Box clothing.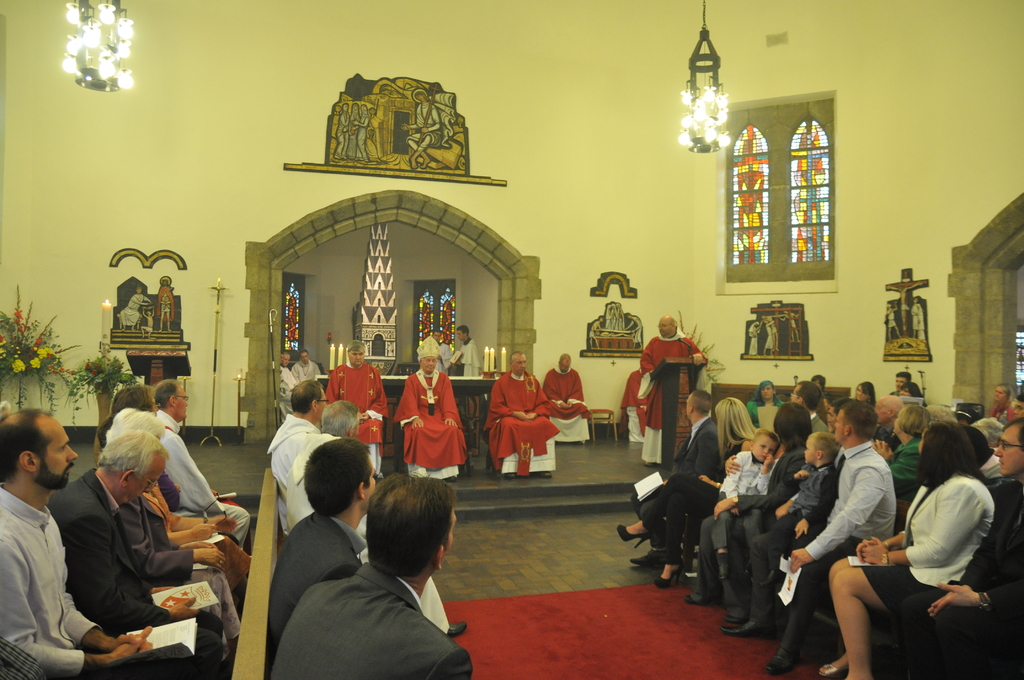
detection(772, 458, 851, 558).
